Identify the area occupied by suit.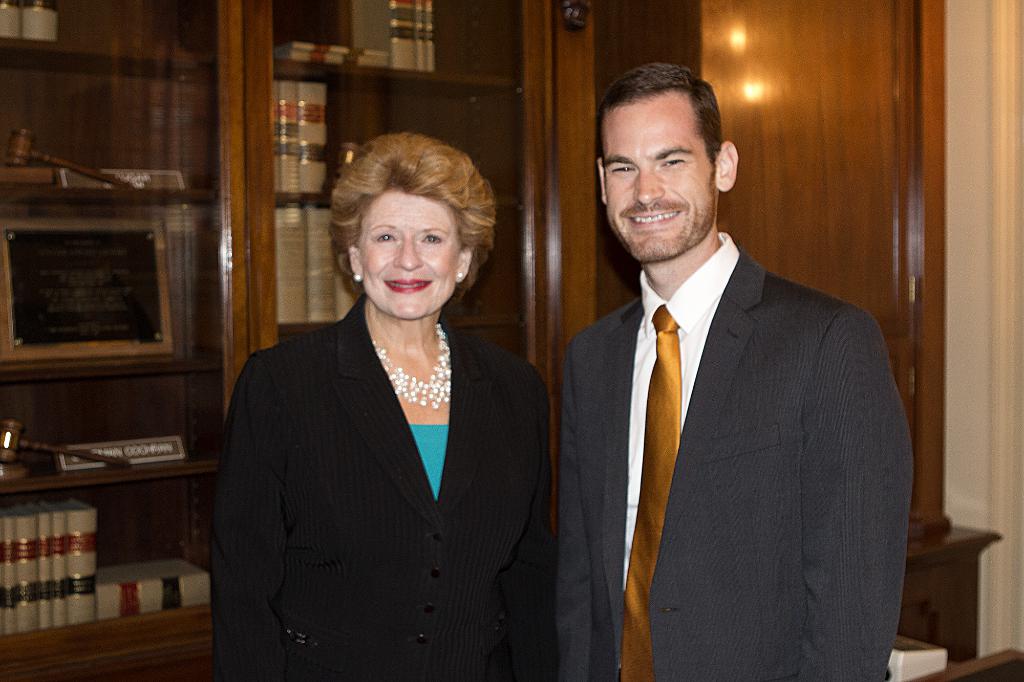
Area: x1=207 y1=293 x2=557 y2=680.
